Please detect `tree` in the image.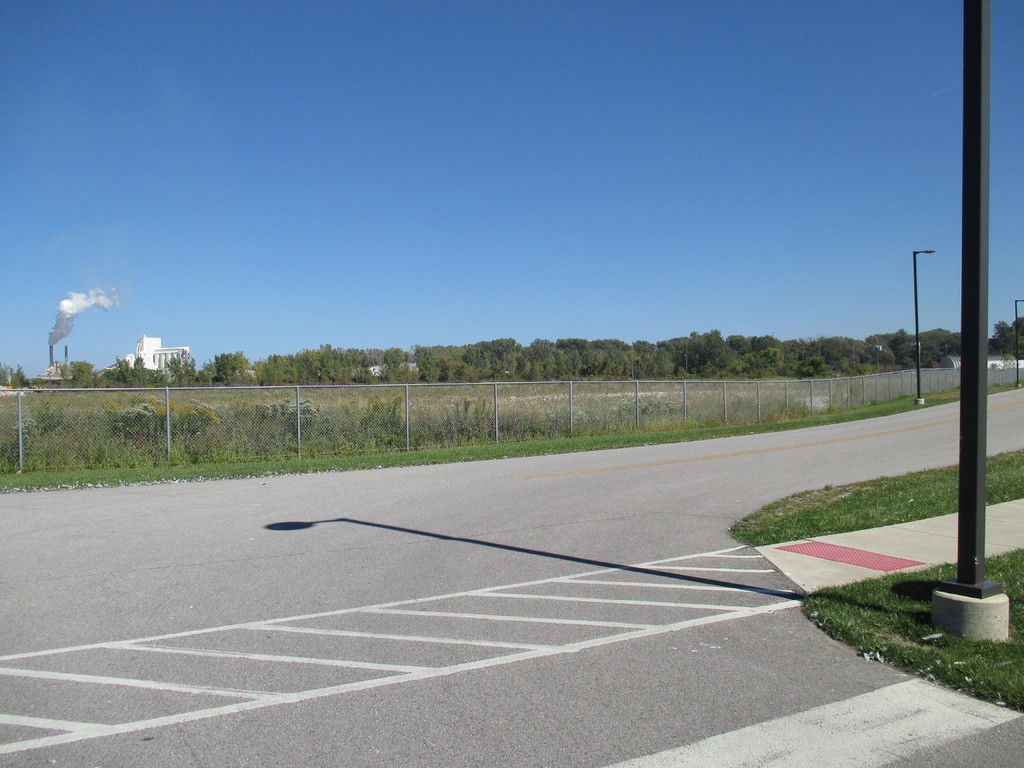
(left=122, top=358, right=148, bottom=388).
